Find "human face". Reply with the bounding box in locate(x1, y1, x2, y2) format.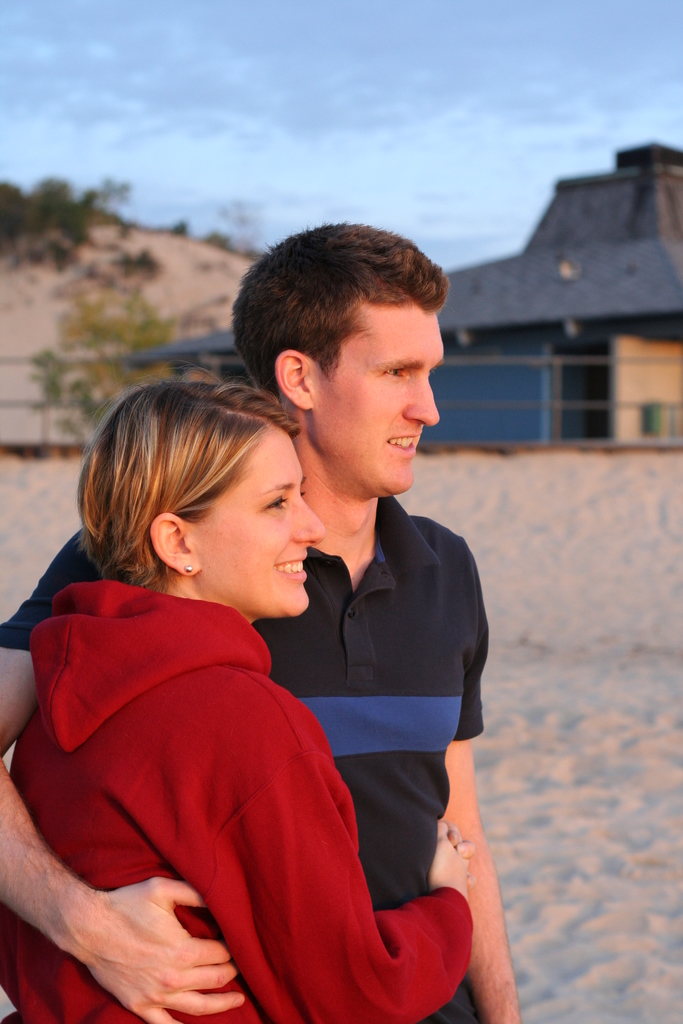
locate(188, 428, 325, 616).
